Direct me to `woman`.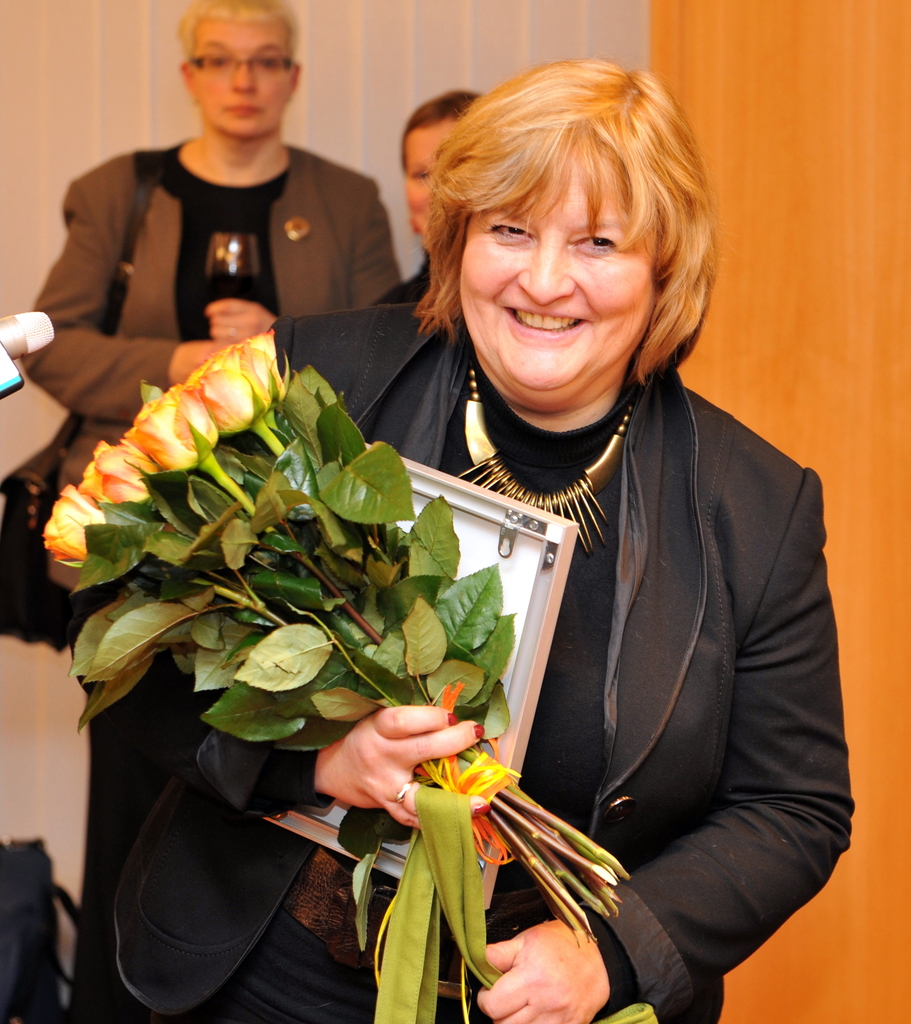
Direction: region(12, 0, 399, 510).
